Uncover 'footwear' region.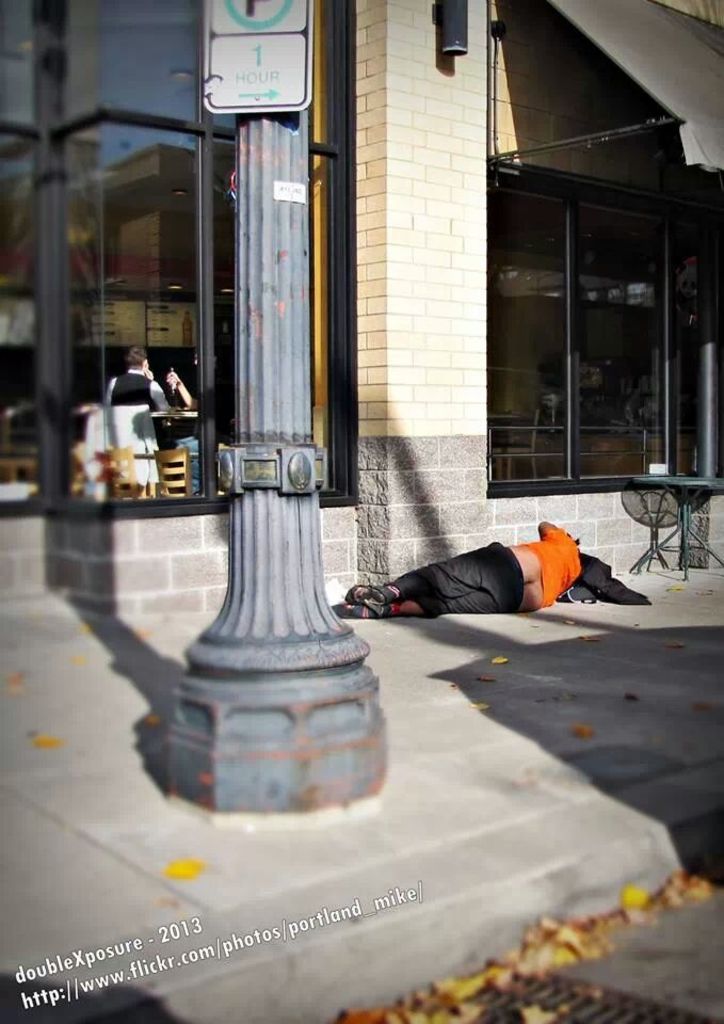
Uncovered: (x1=343, y1=580, x2=396, y2=604).
